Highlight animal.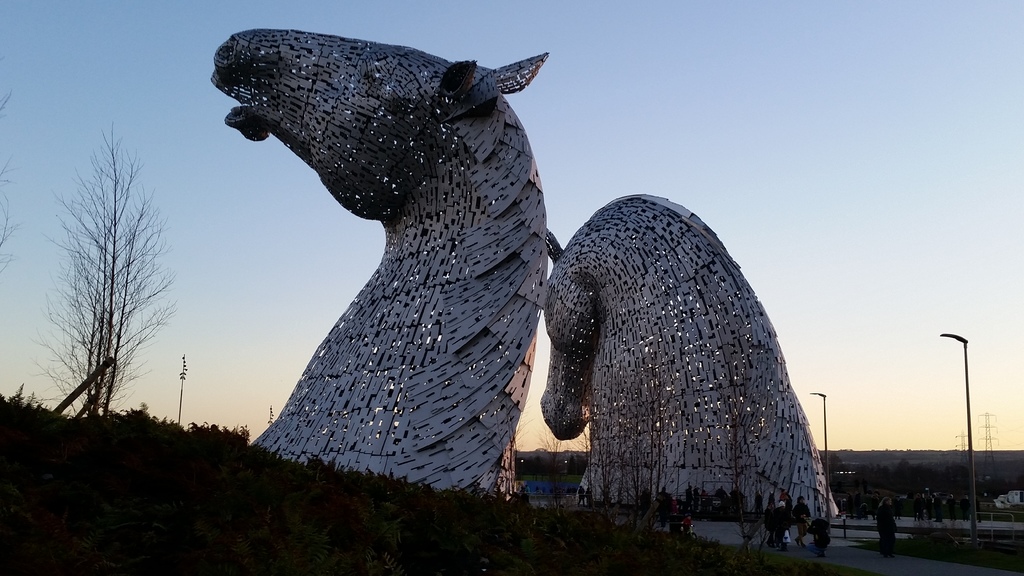
Highlighted region: 241,27,548,493.
